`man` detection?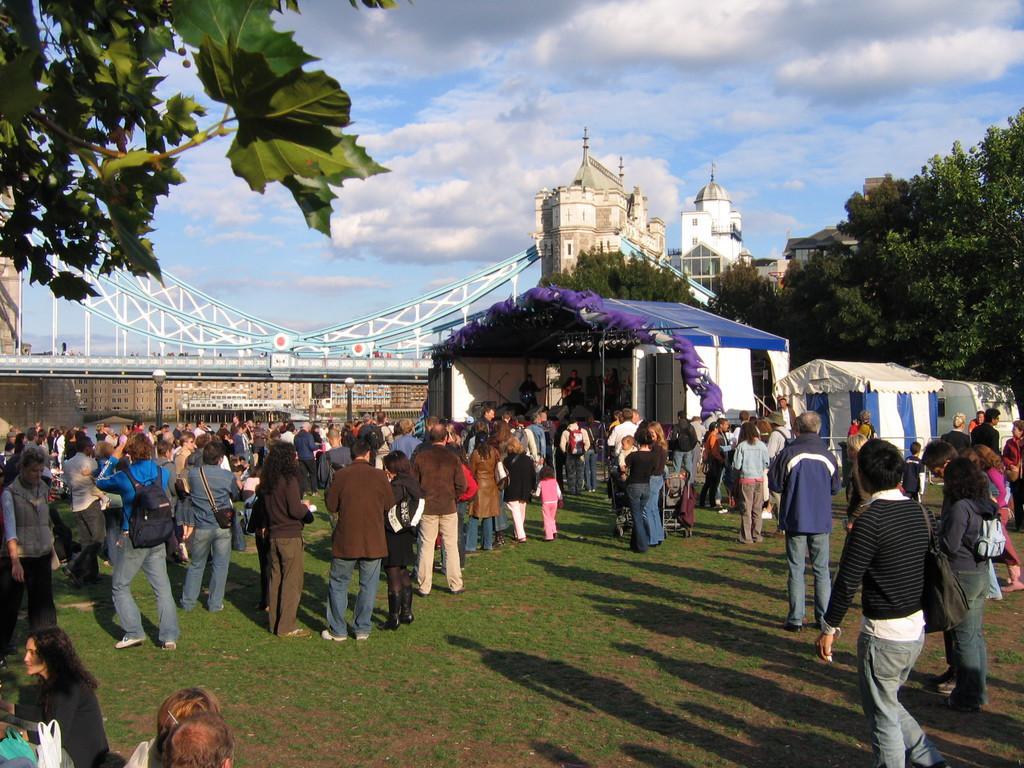
{"left": 774, "top": 393, "right": 797, "bottom": 435}
